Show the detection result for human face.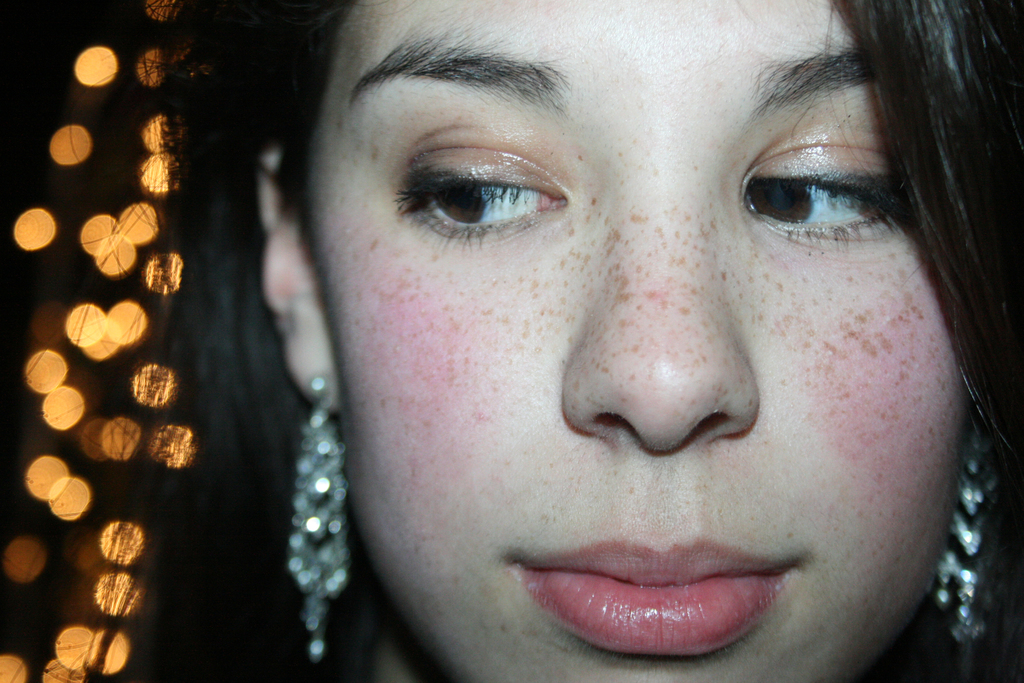
<box>309,0,970,682</box>.
